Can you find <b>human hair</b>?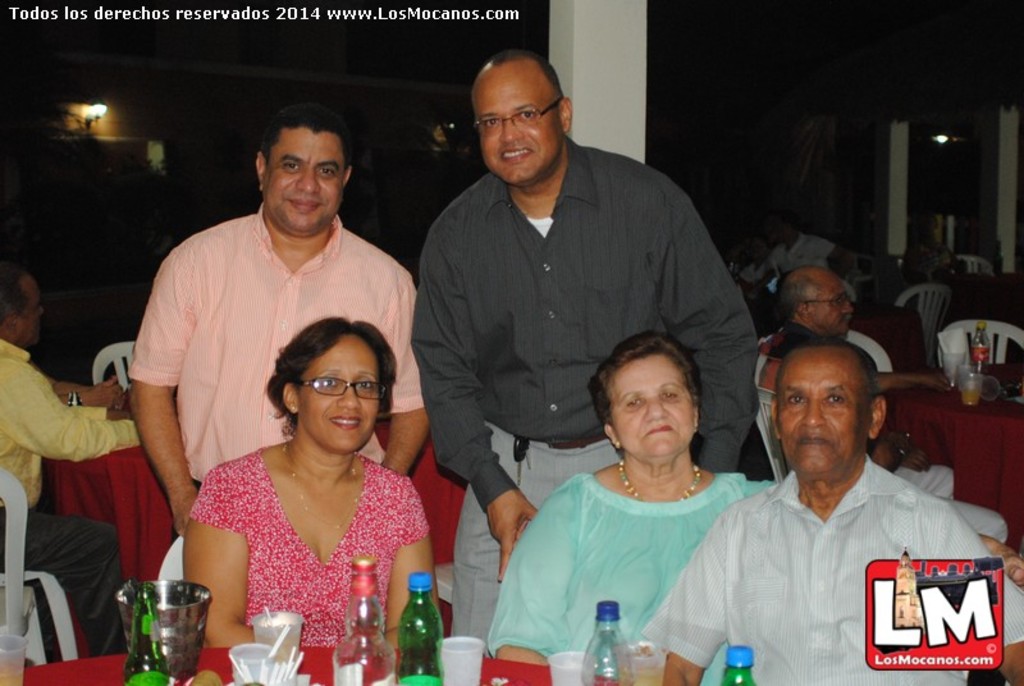
Yes, bounding box: [780, 335, 881, 402].
